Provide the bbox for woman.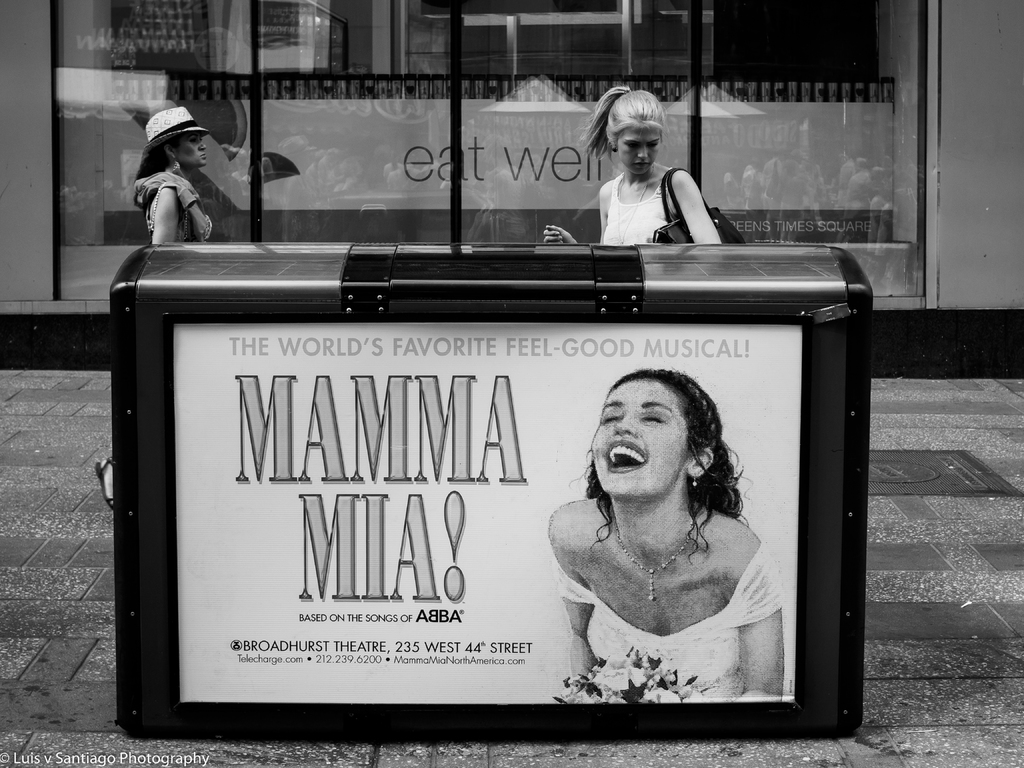
crop(545, 87, 723, 254).
